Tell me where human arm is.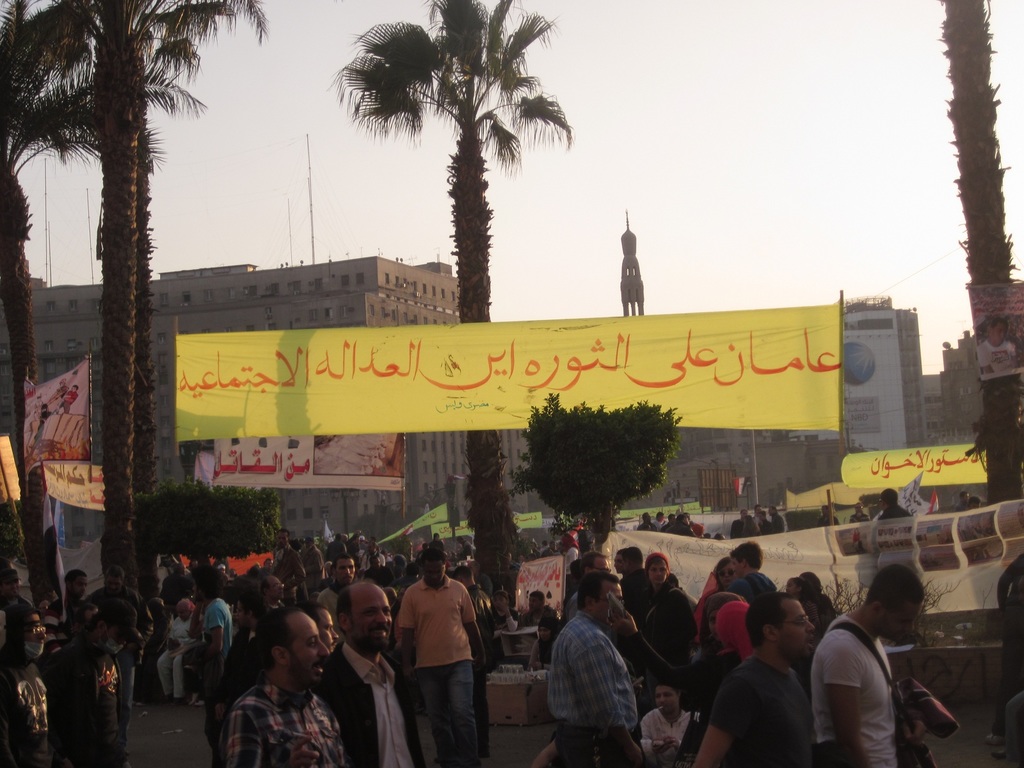
human arm is at left=307, top=550, right=326, bottom=573.
